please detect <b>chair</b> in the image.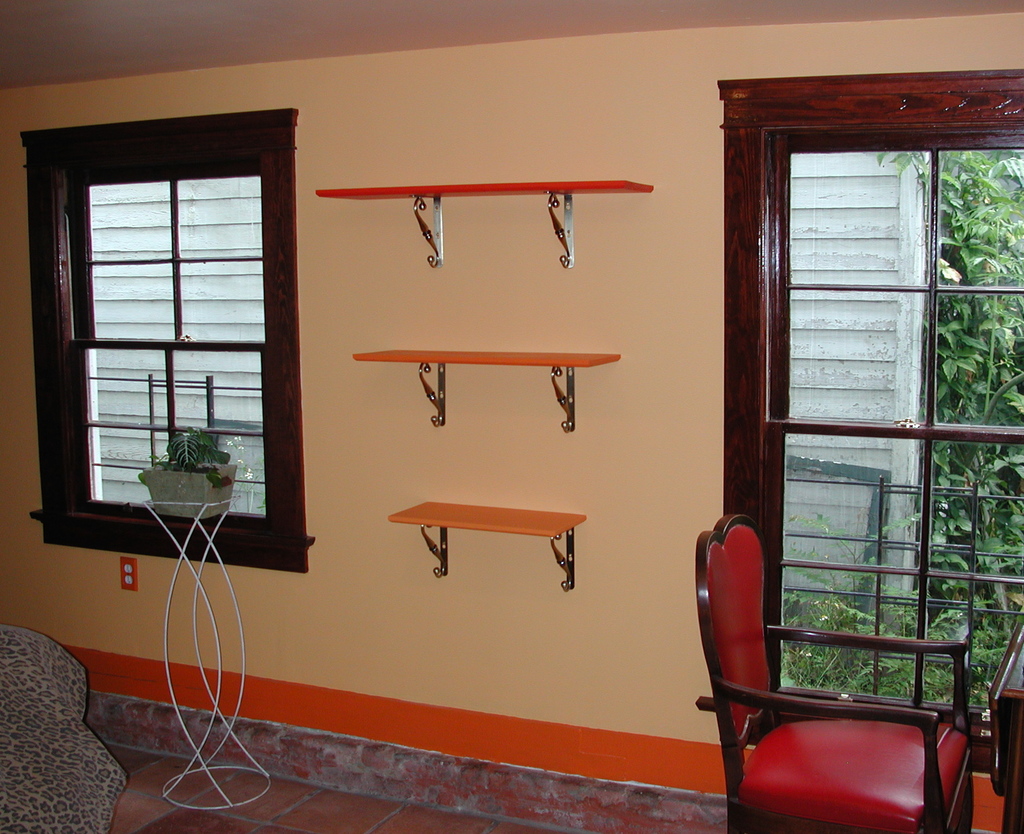
0/622/124/833.
